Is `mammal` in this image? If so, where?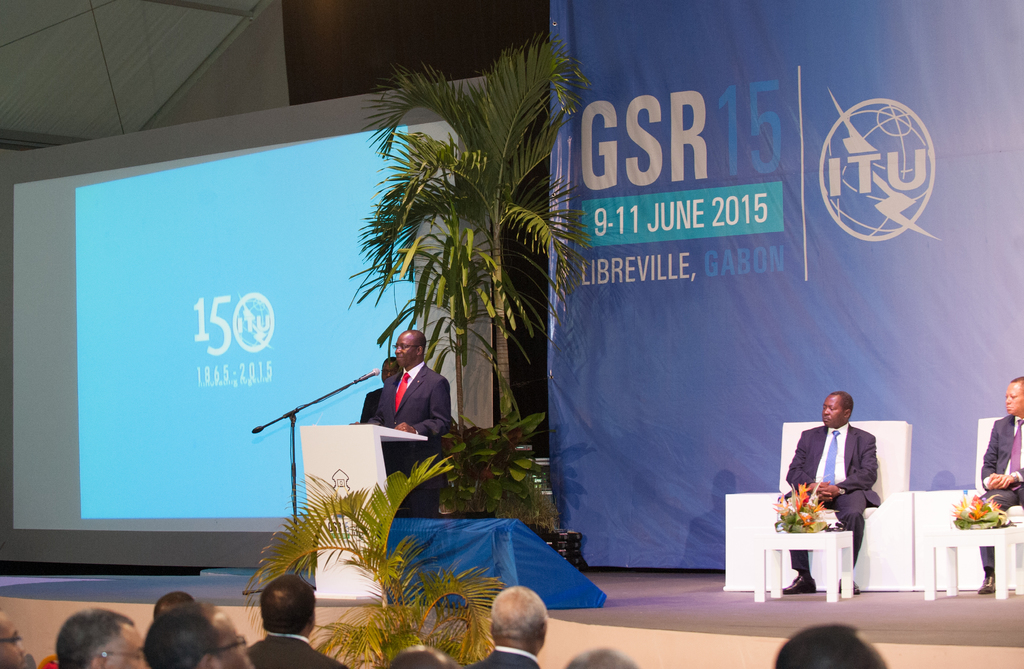
Yes, at pyautogui.locateOnScreen(774, 392, 881, 597).
